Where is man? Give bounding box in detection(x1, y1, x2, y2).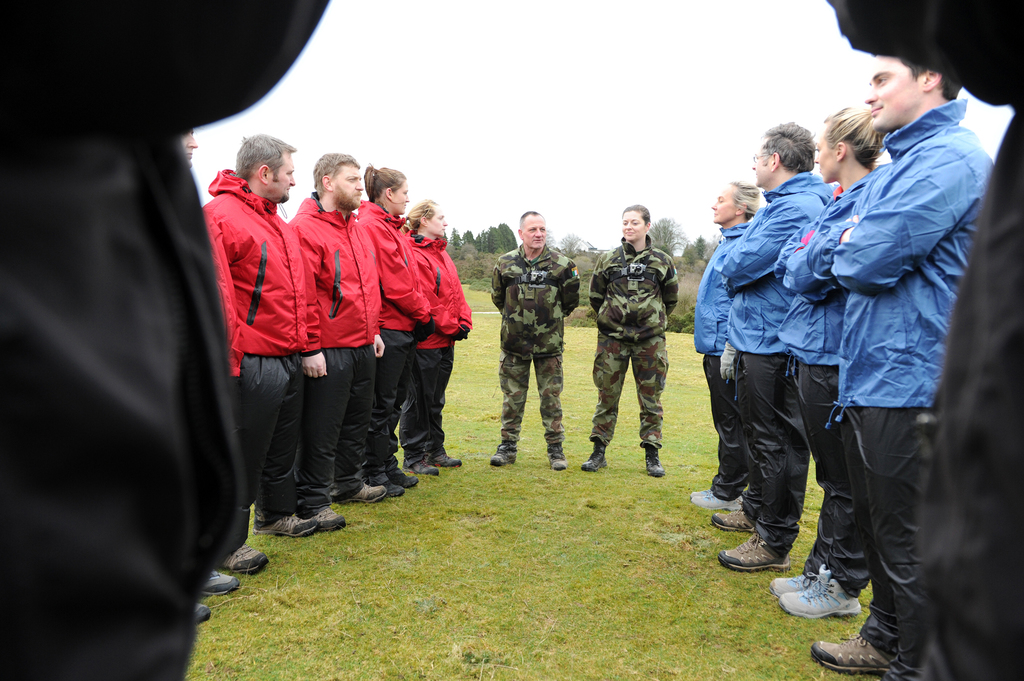
detection(488, 211, 584, 472).
